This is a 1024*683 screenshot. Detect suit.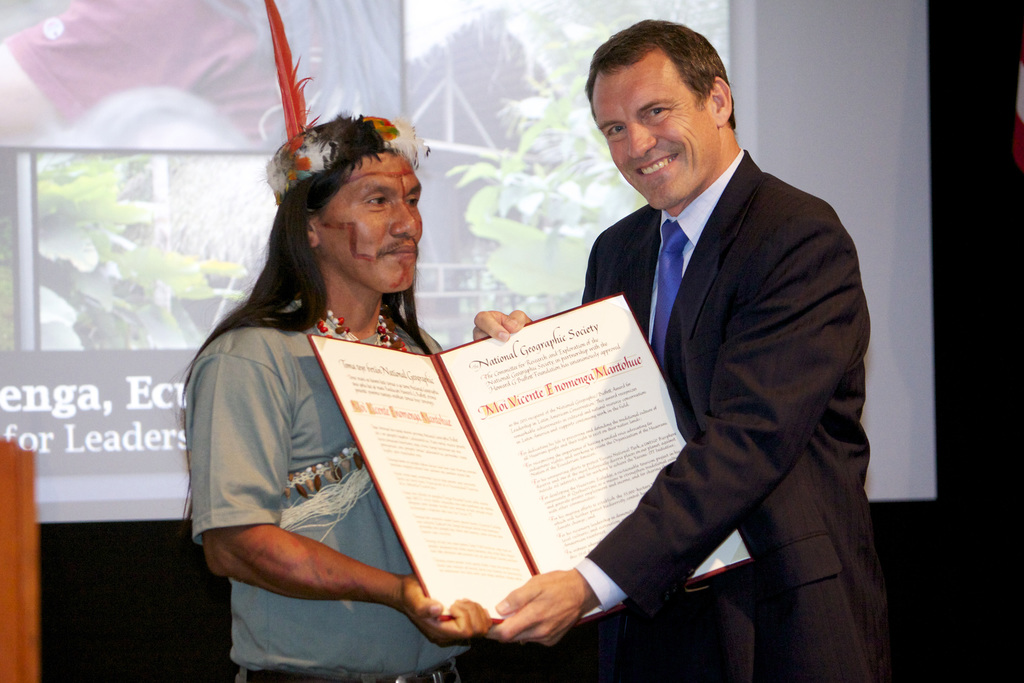
rect(582, 152, 893, 682).
